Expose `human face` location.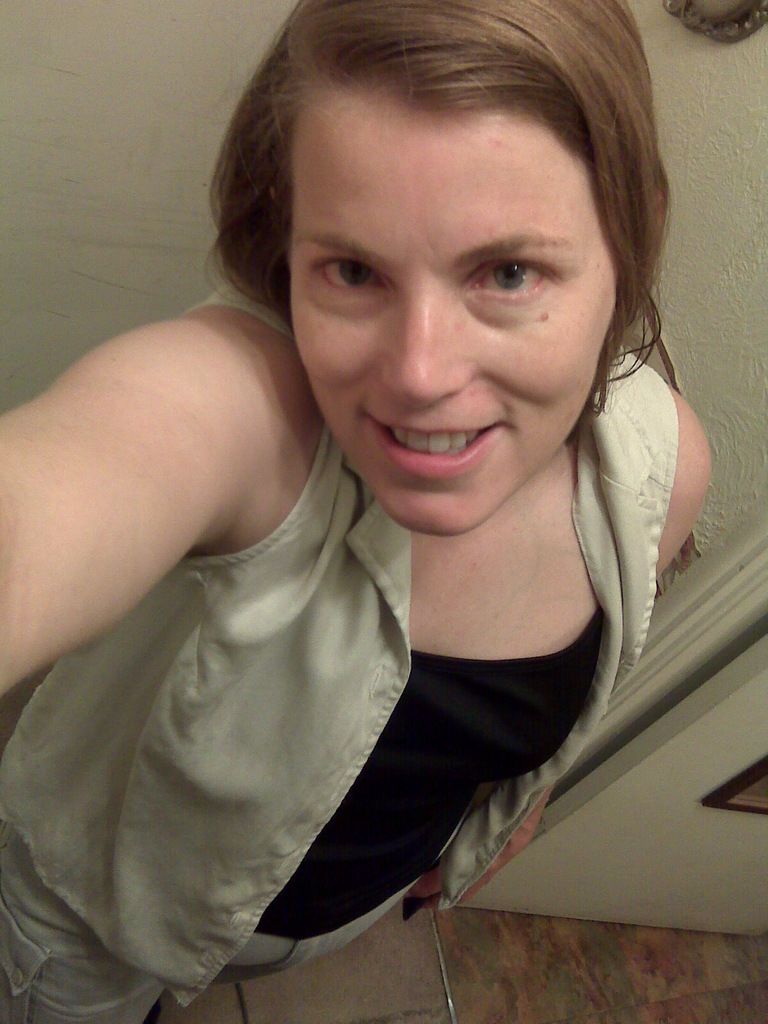
Exposed at select_region(292, 64, 645, 536).
